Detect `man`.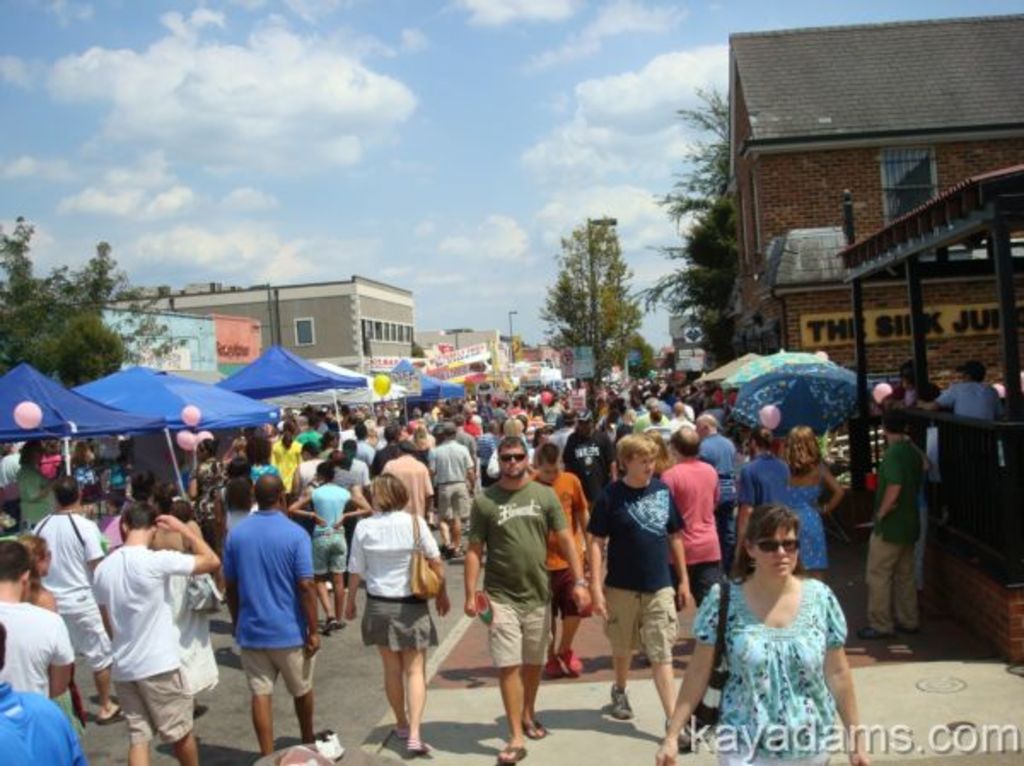
Detected at [350, 427, 381, 464].
